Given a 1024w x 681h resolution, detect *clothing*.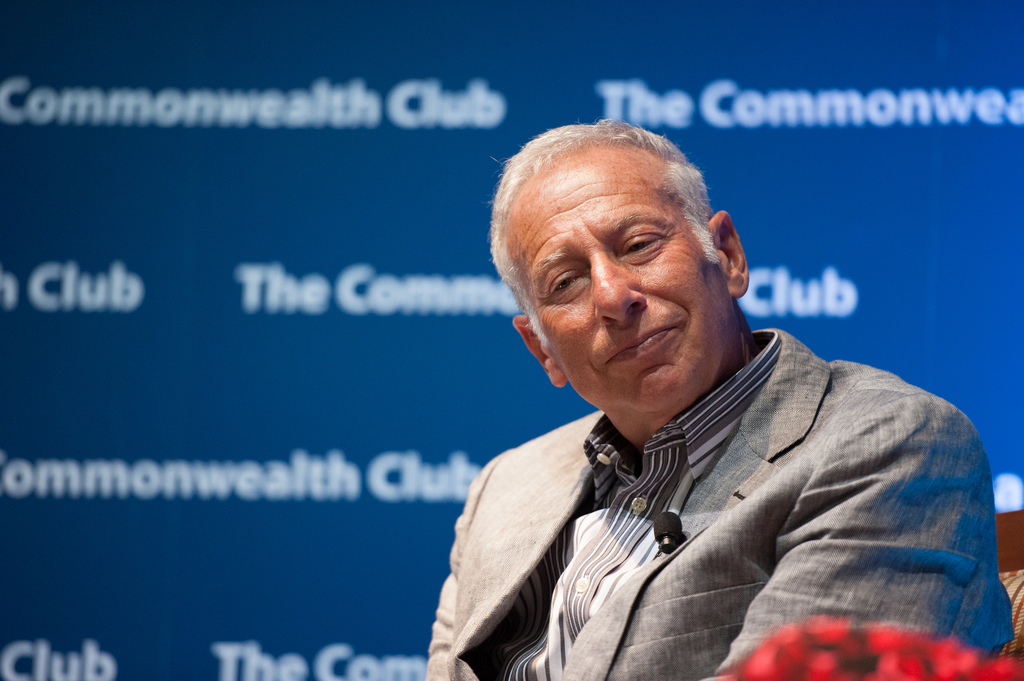
l=415, t=299, r=1017, b=680.
